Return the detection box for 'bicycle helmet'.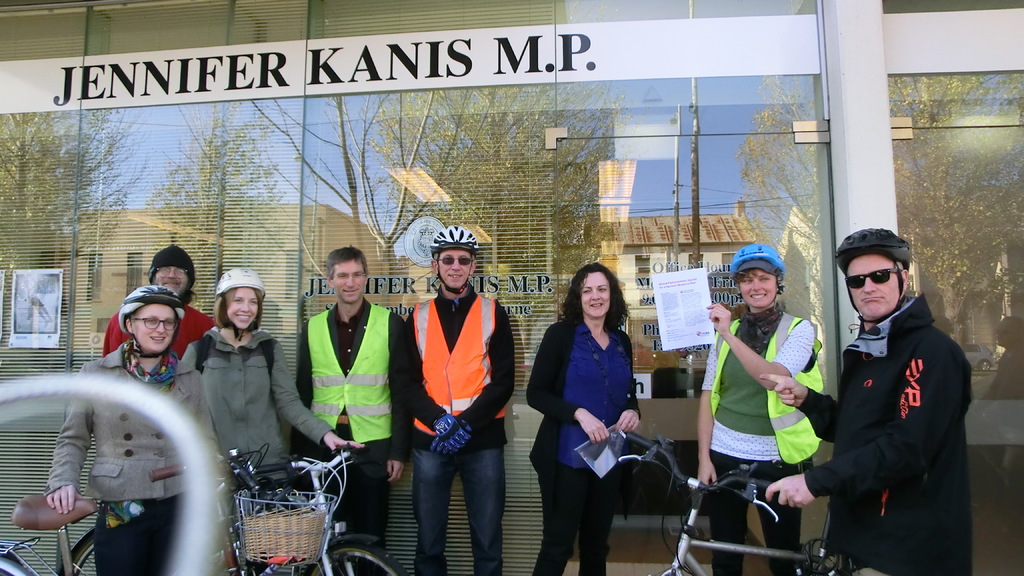
(x1=116, y1=284, x2=189, y2=361).
